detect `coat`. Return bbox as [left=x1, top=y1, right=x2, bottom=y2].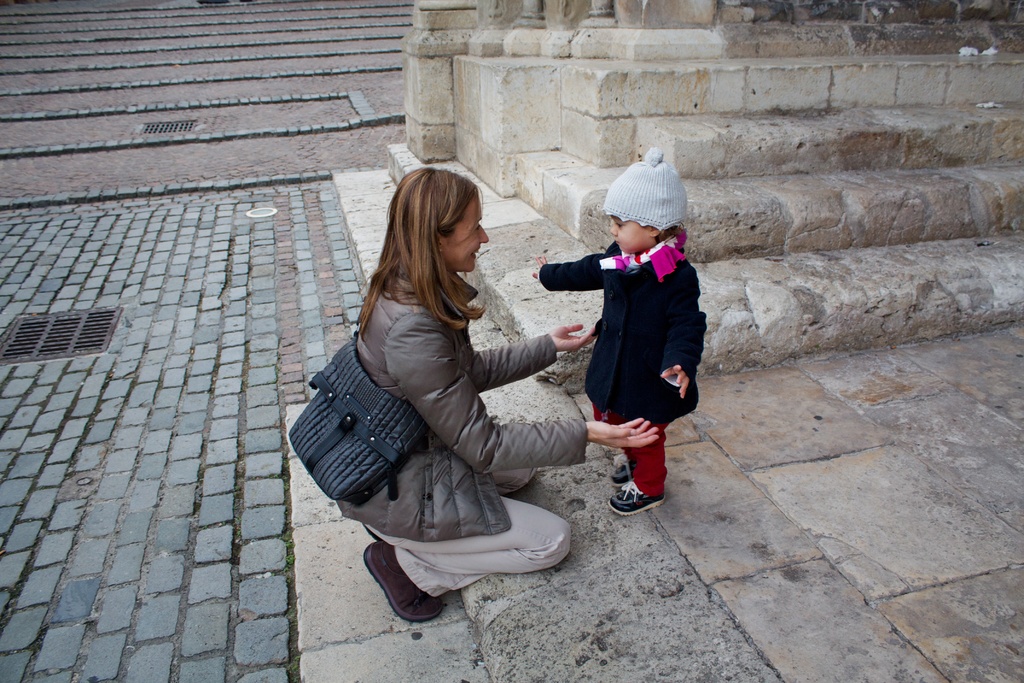
[left=308, top=202, right=575, bottom=556].
